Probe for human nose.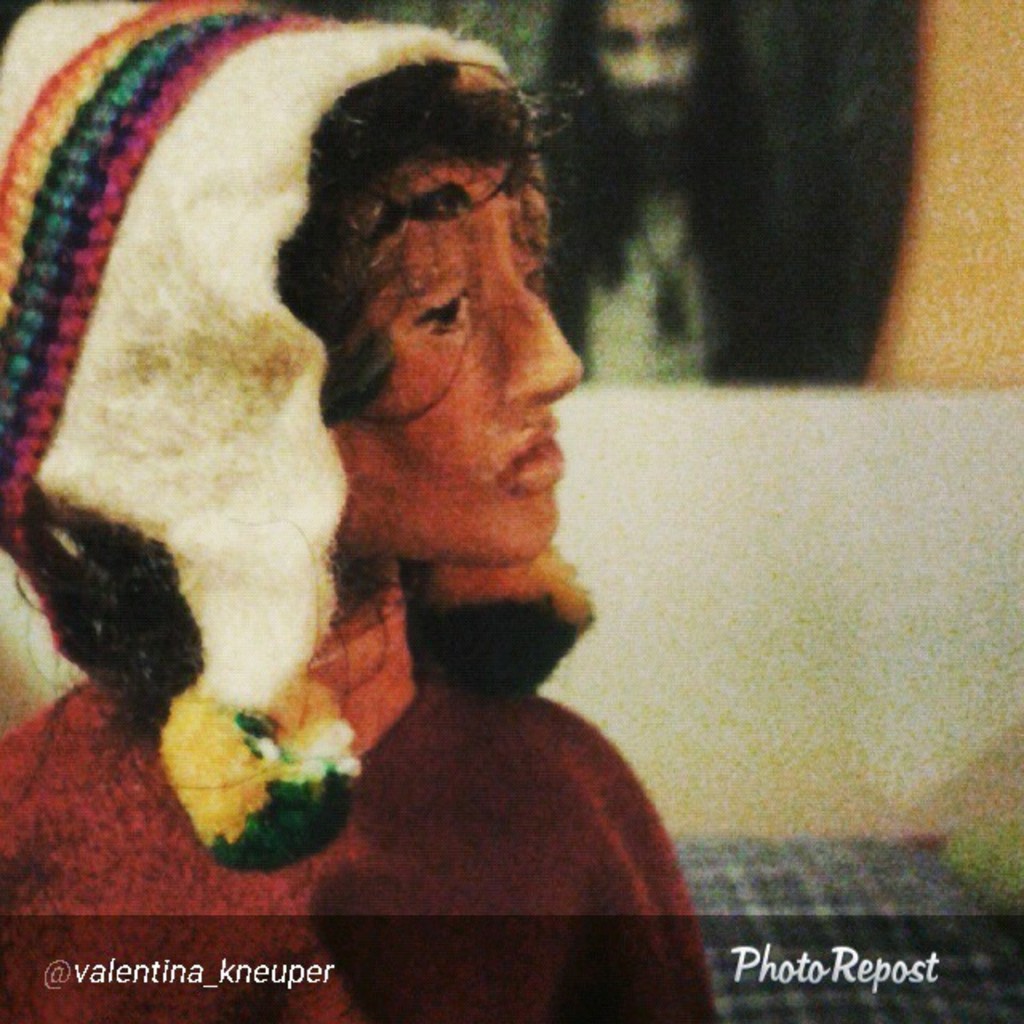
Probe result: bbox=[507, 283, 586, 398].
